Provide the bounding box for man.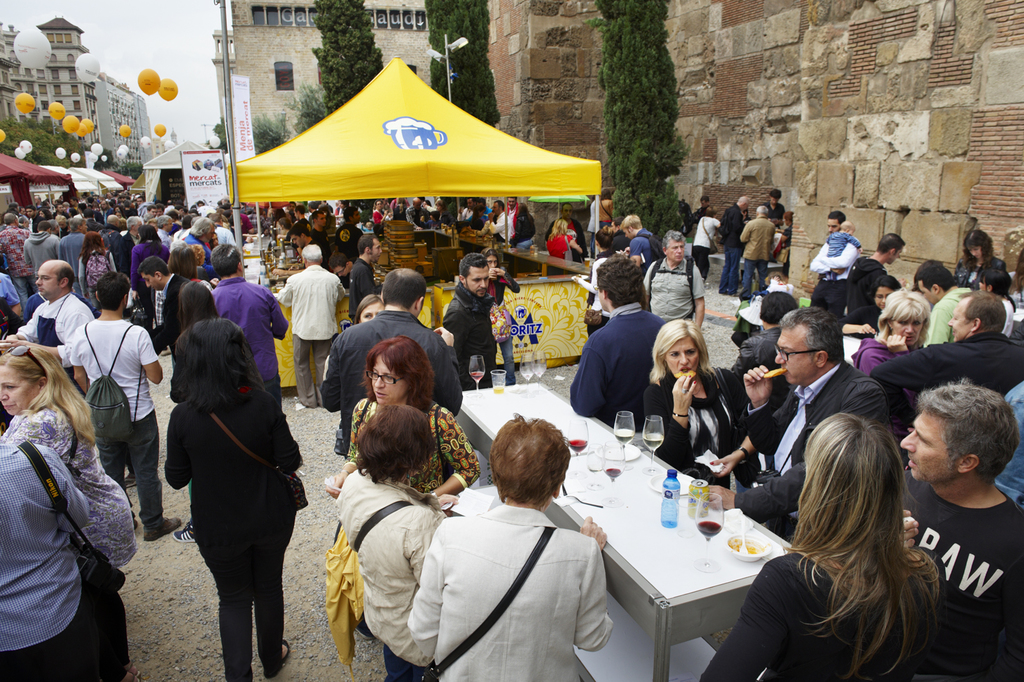
[347, 232, 384, 325].
